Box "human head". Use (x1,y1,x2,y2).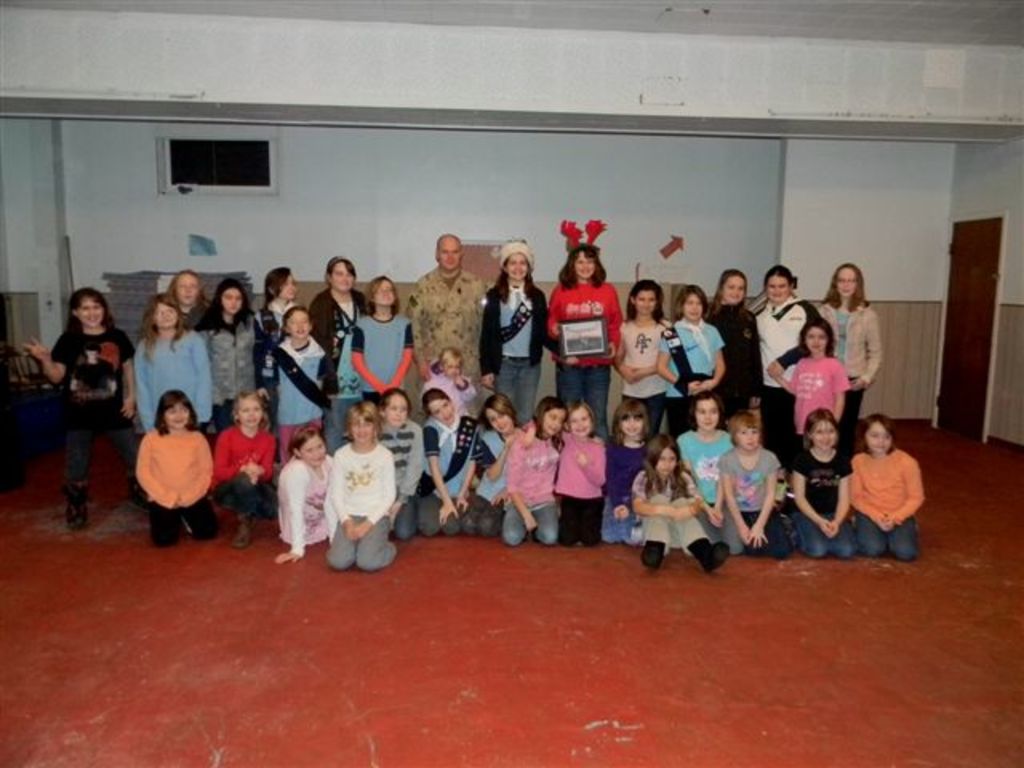
(157,387,194,434).
